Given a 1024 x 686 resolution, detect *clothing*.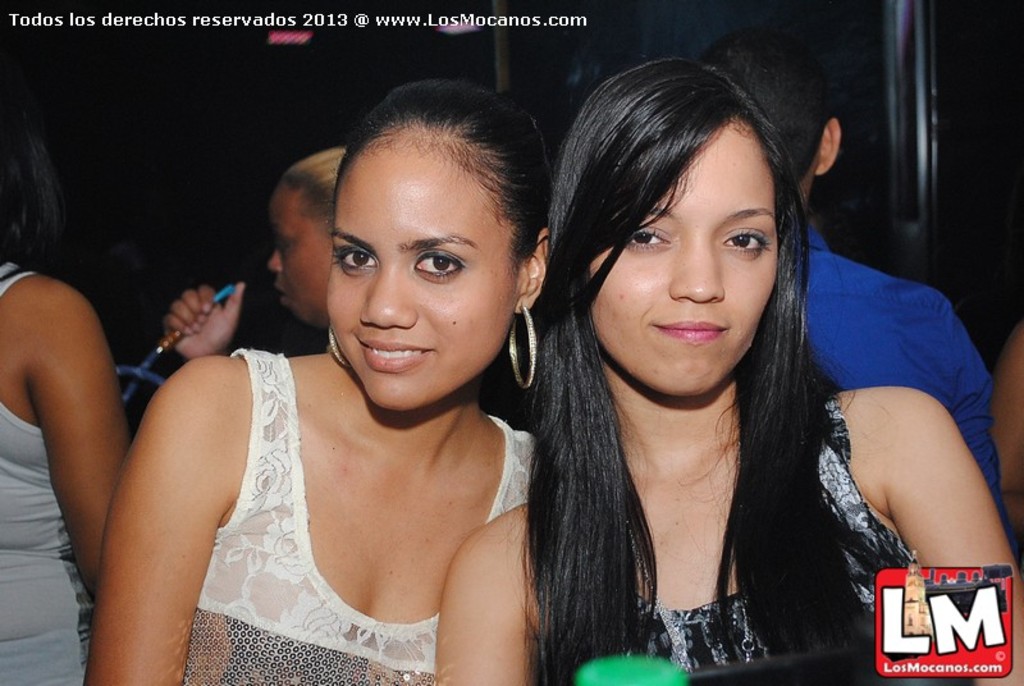
[123, 321, 521, 685].
